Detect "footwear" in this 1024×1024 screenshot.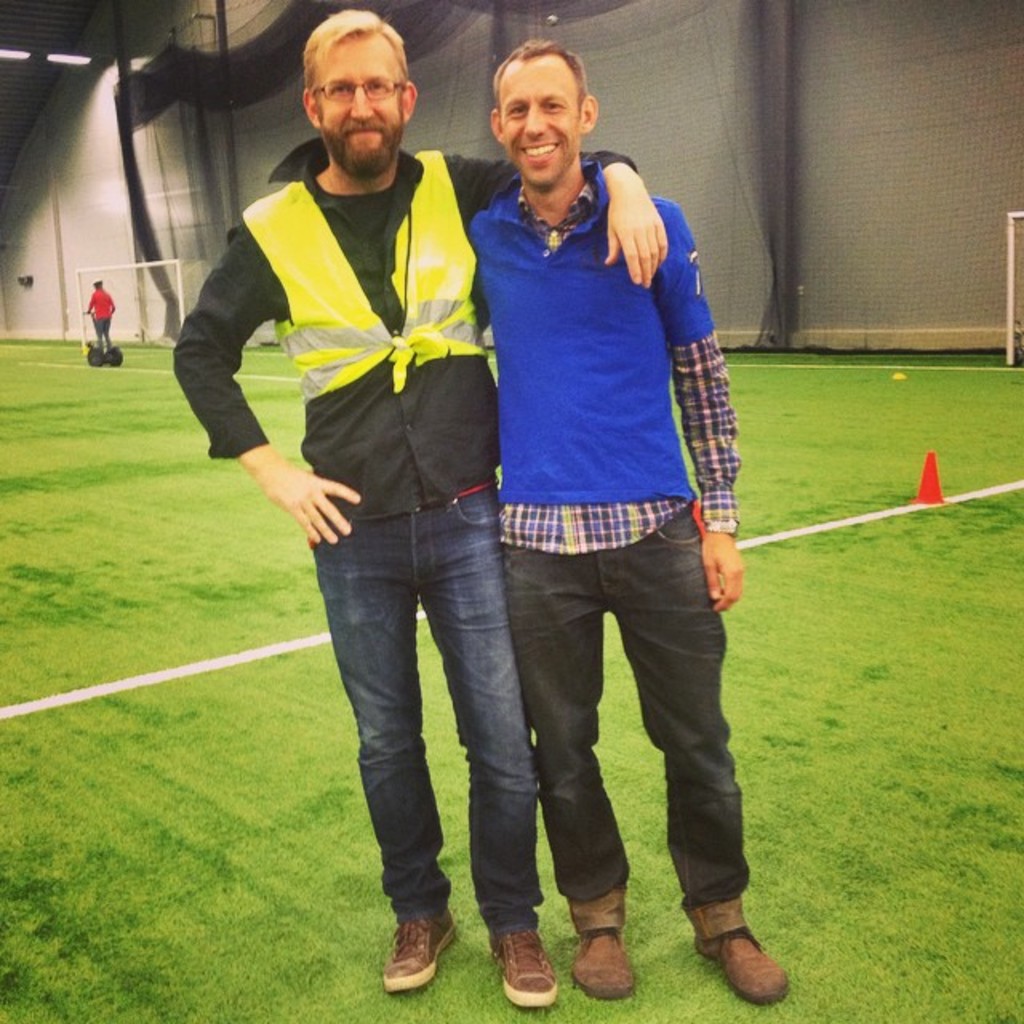
Detection: left=571, top=931, right=637, bottom=990.
